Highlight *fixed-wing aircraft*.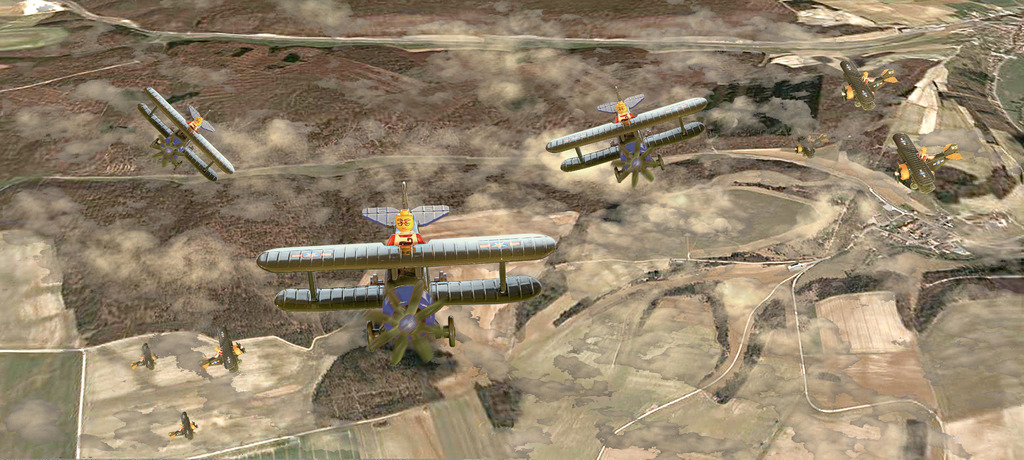
Highlighted region: 790:135:834:159.
